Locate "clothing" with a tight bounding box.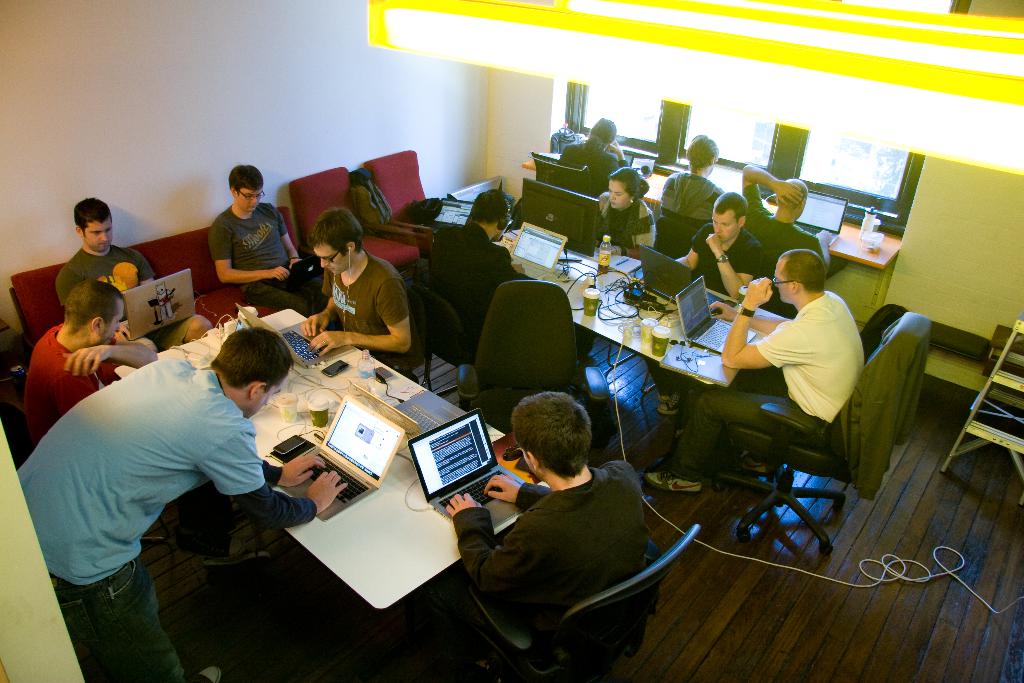
[660, 168, 729, 224].
